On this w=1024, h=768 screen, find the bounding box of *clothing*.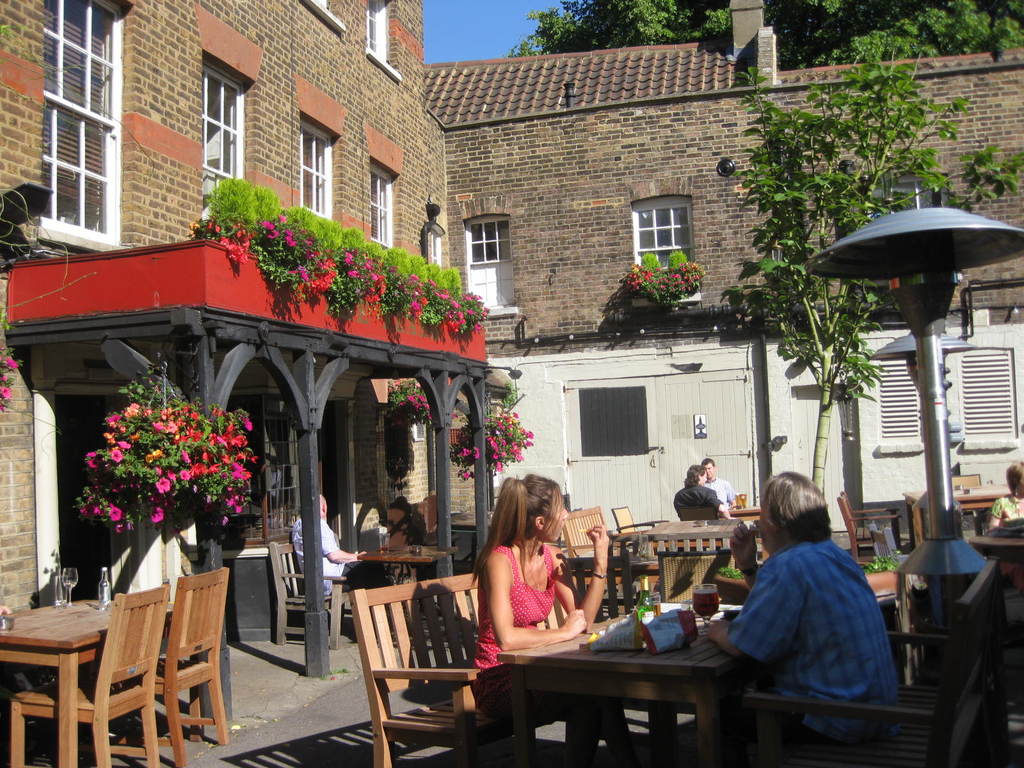
Bounding box: crop(993, 498, 1022, 520).
